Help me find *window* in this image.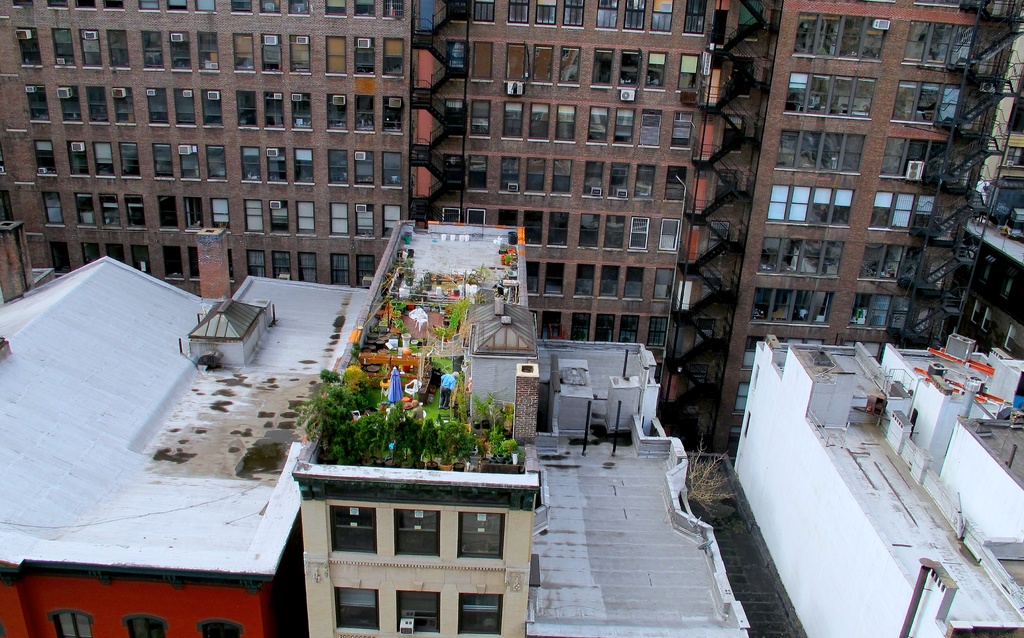
Found it: left=628, top=216, right=653, bottom=254.
